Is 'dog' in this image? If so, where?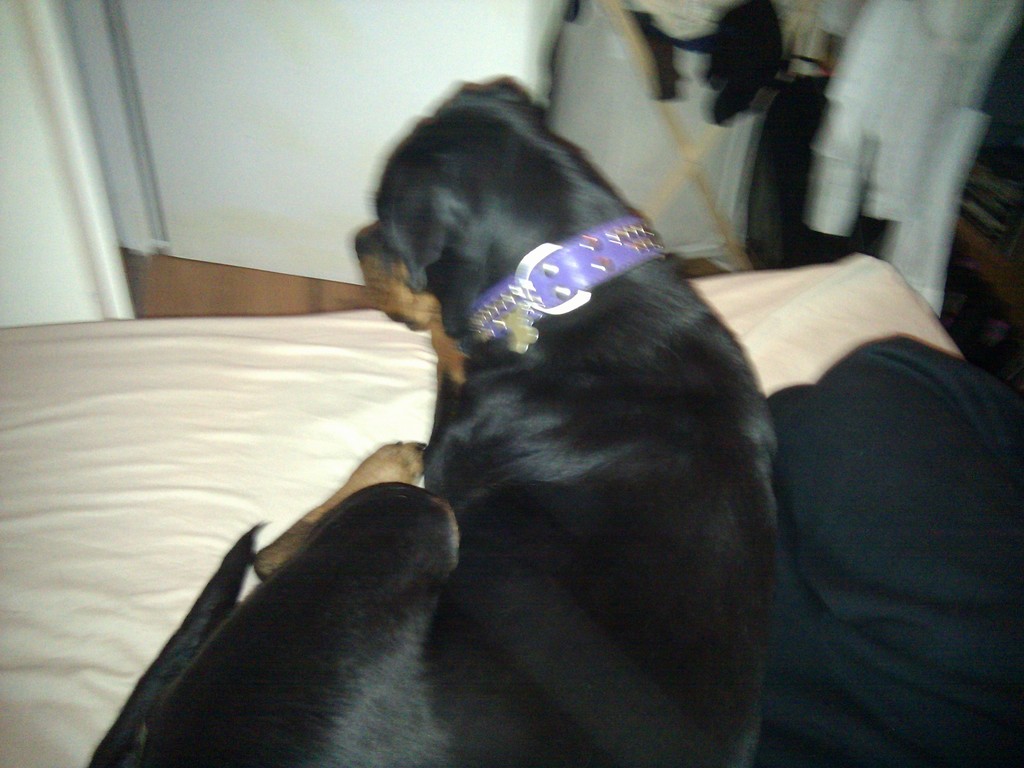
Yes, at [left=88, top=72, right=796, bottom=767].
